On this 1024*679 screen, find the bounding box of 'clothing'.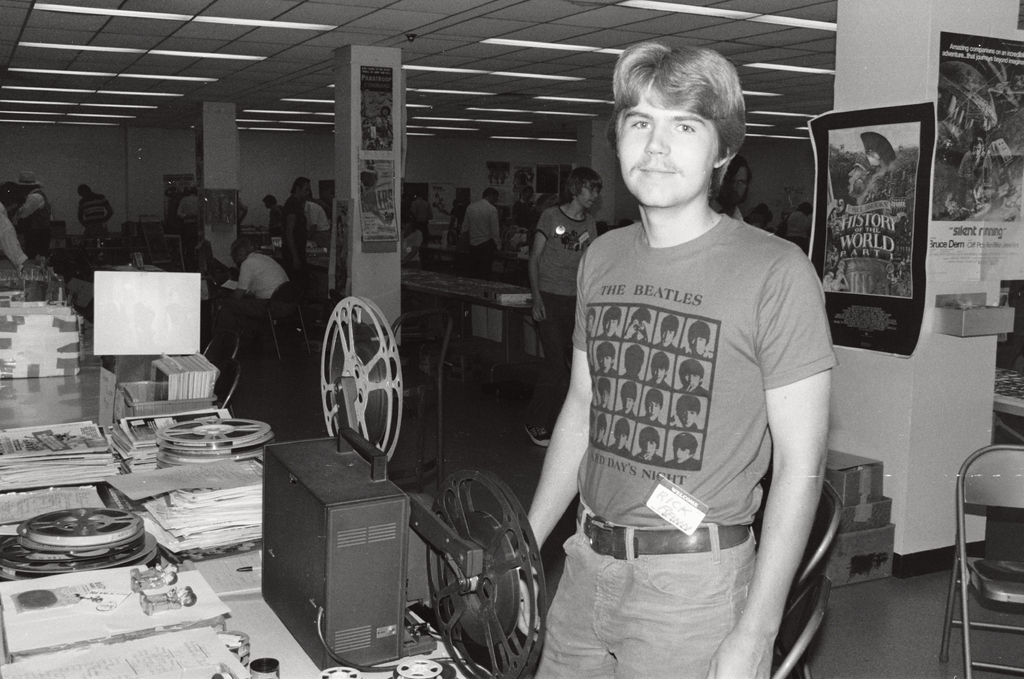
Bounding box: box=[536, 211, 840, 678].
